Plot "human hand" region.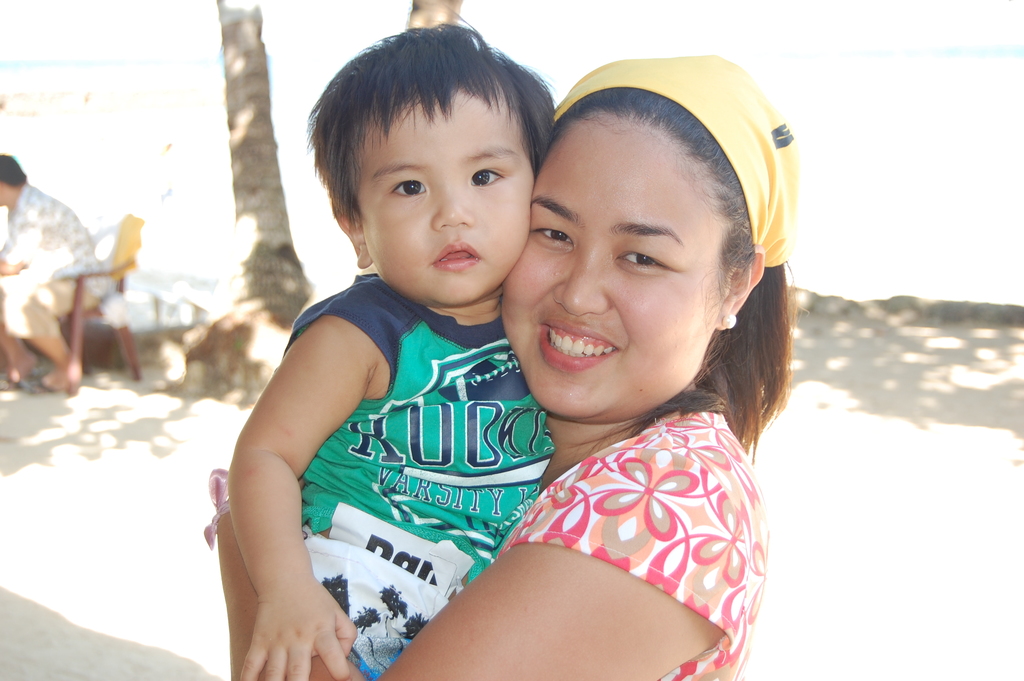
Plotted at 239:584:357:680.
